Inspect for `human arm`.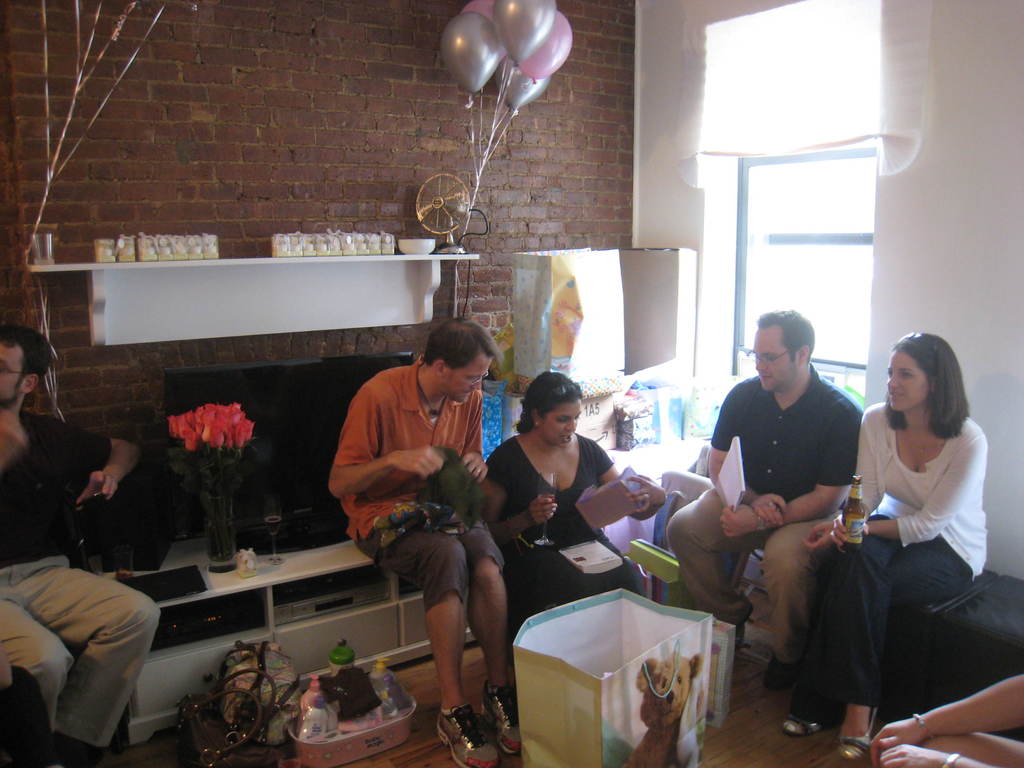
Inspection: box=[324, 429, 410, 531].
